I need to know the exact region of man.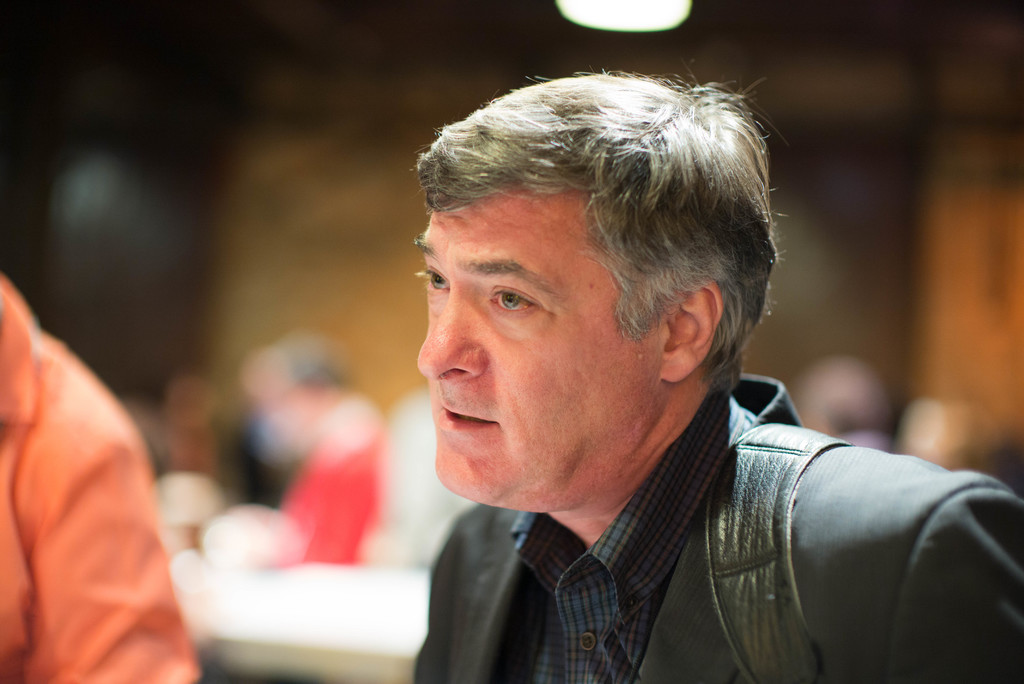
Region: BBox(307, 85, 991, 676).
